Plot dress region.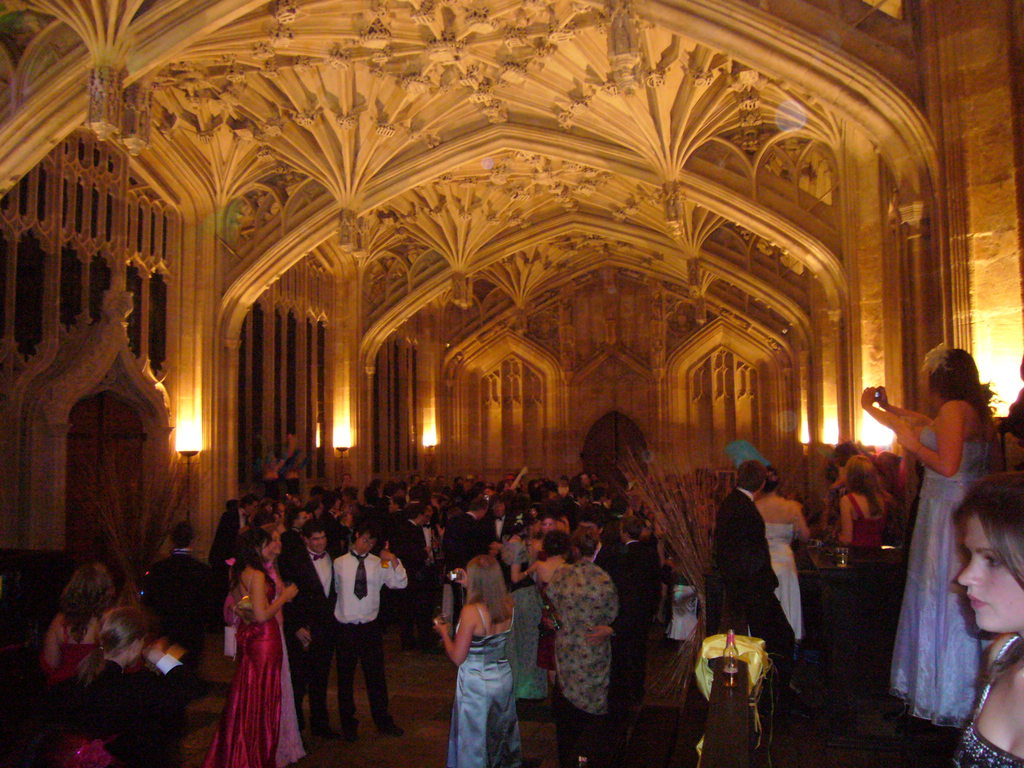
Plotted at (left=202, top=577, right=283, bottom=767).
